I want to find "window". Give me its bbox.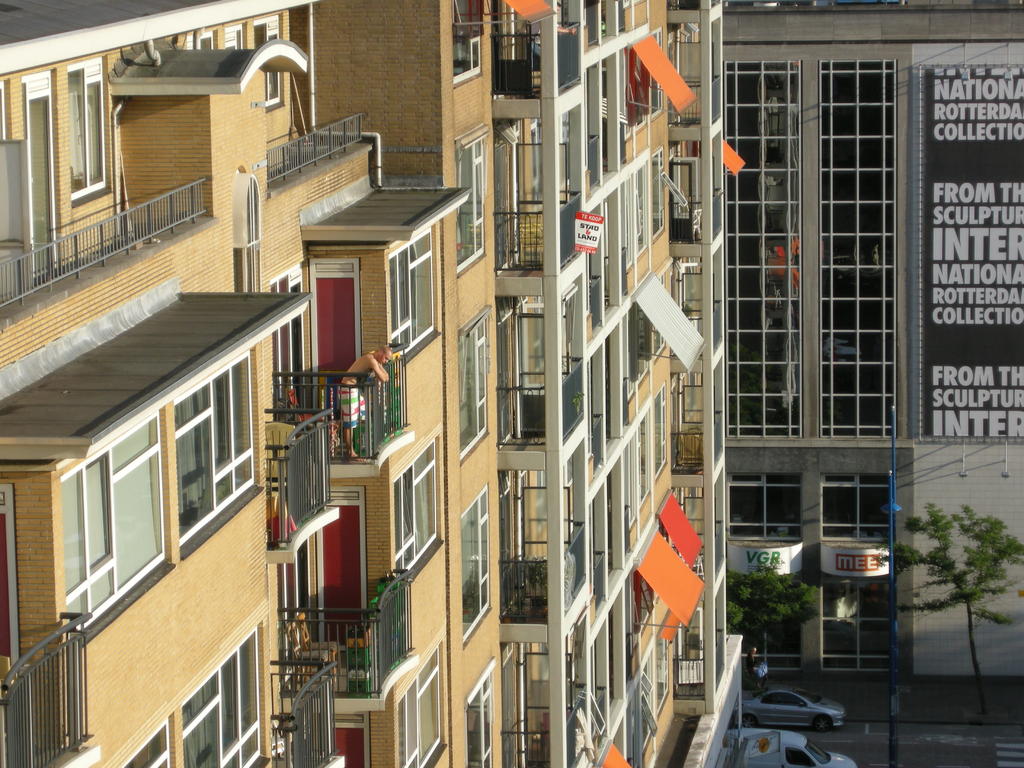
[x1=116, y1=724, x2=182, y2=767].
